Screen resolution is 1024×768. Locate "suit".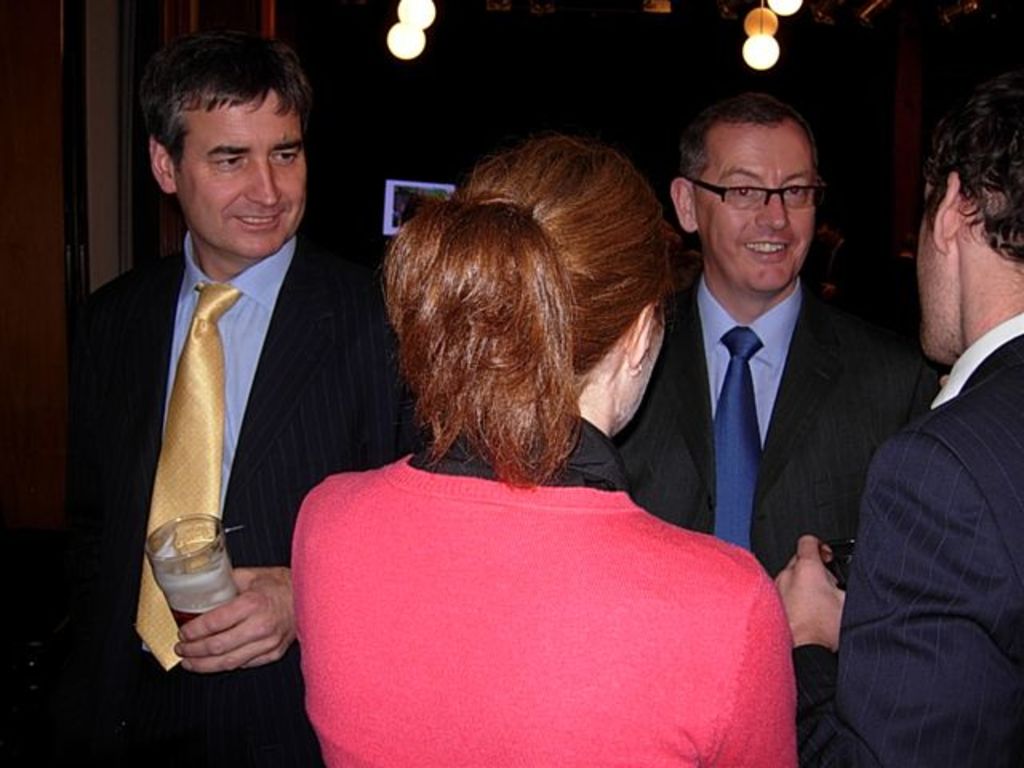
bbox=[624, 267, 957, 766].
